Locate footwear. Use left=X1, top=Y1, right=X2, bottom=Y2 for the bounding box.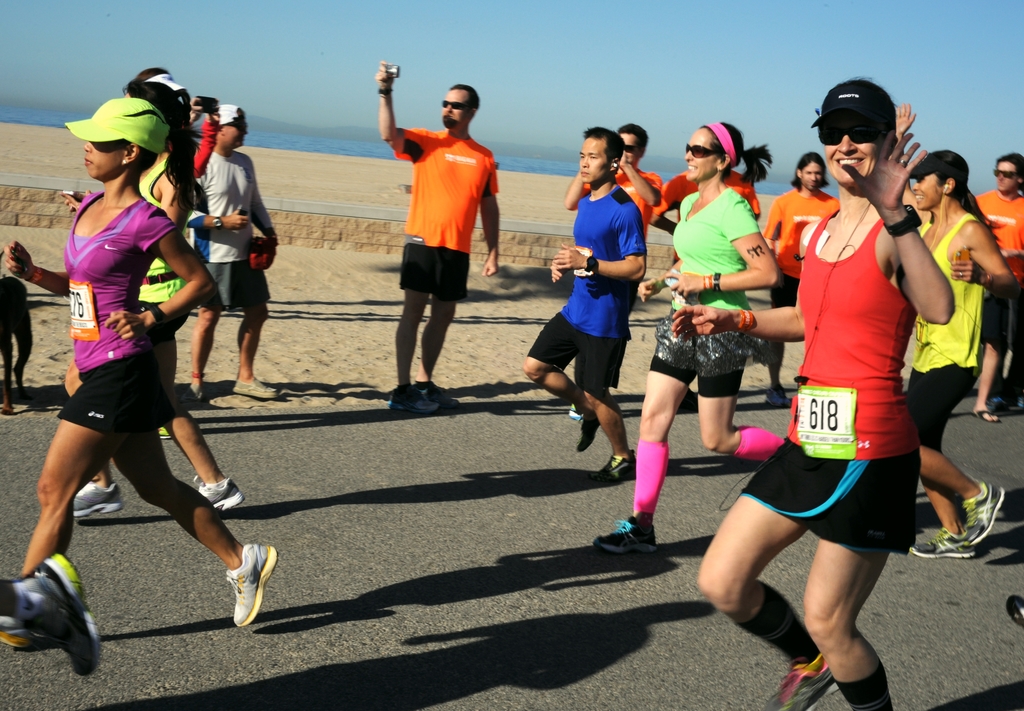
left=422, top=385, right=458, bottom=412.
